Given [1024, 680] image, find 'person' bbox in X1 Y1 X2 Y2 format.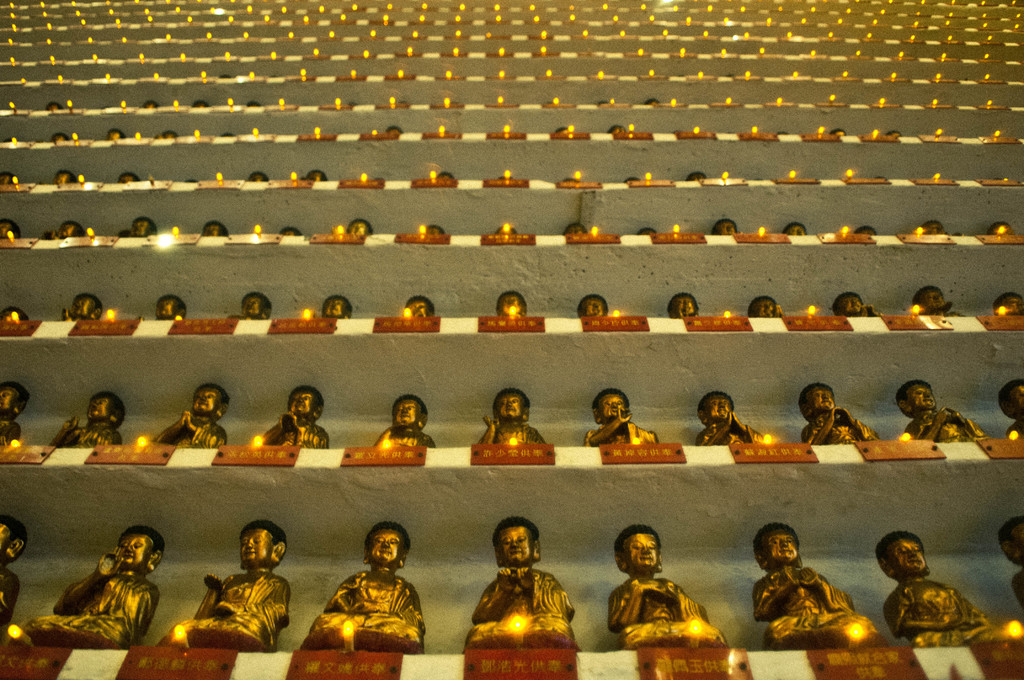
712 219 737 236.
